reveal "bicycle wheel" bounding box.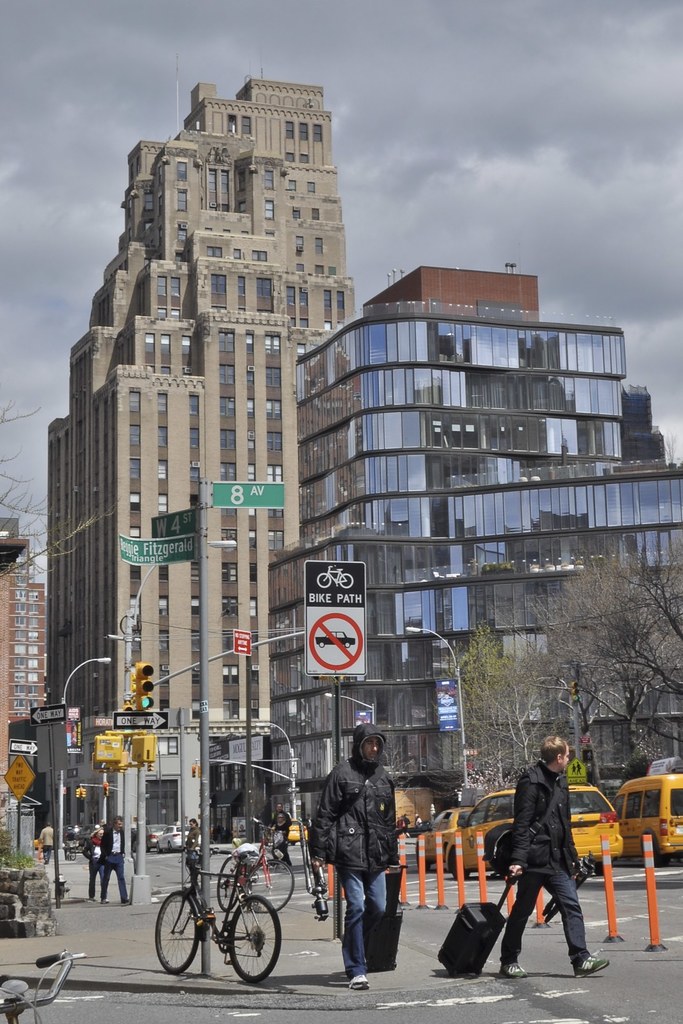
Revealed: Rect(242, 853, 293, 914).
